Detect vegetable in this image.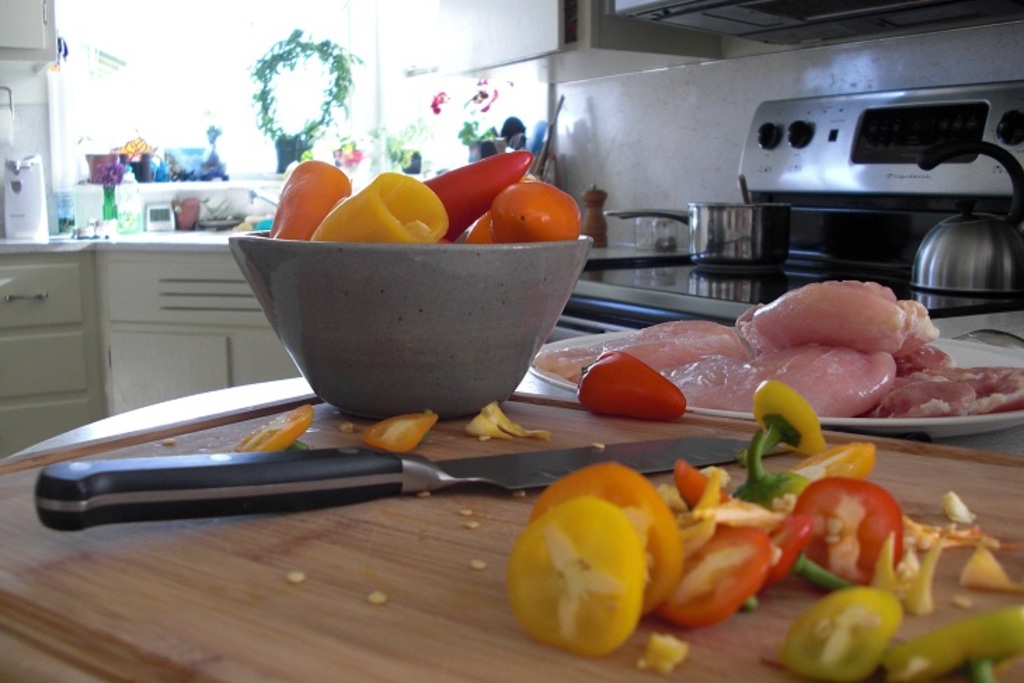
Detection: left=311, top=168, right=447, bottom=247.
